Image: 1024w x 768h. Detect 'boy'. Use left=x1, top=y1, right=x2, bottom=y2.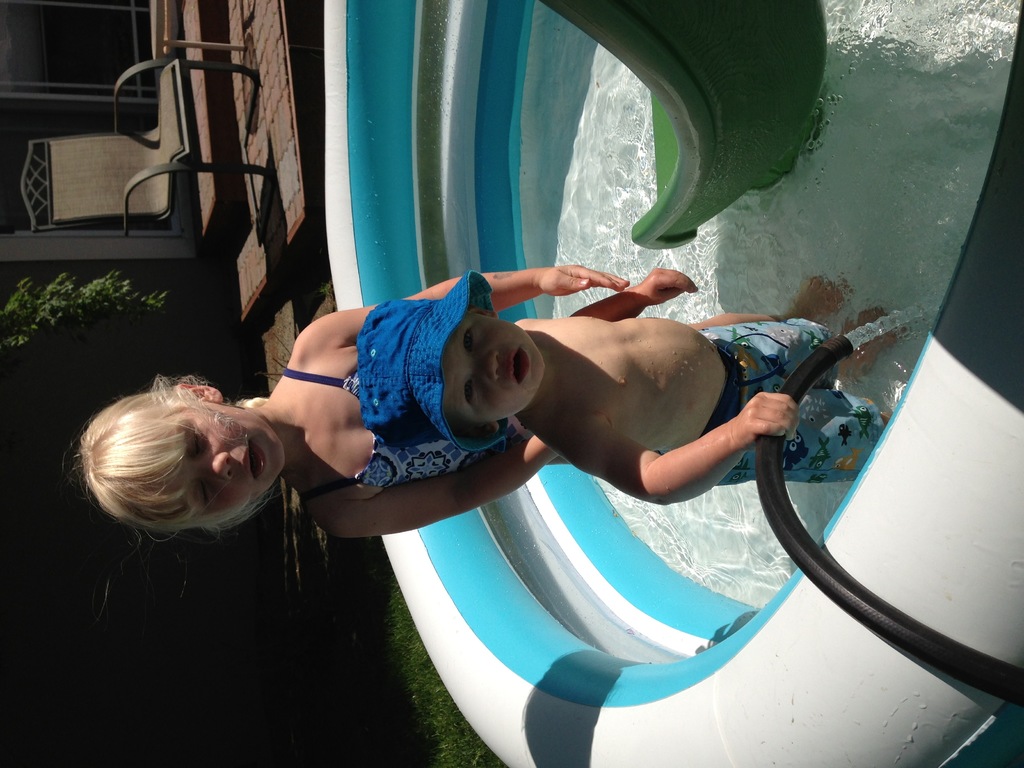
left=358, top=264, right=891, bottom=508.
